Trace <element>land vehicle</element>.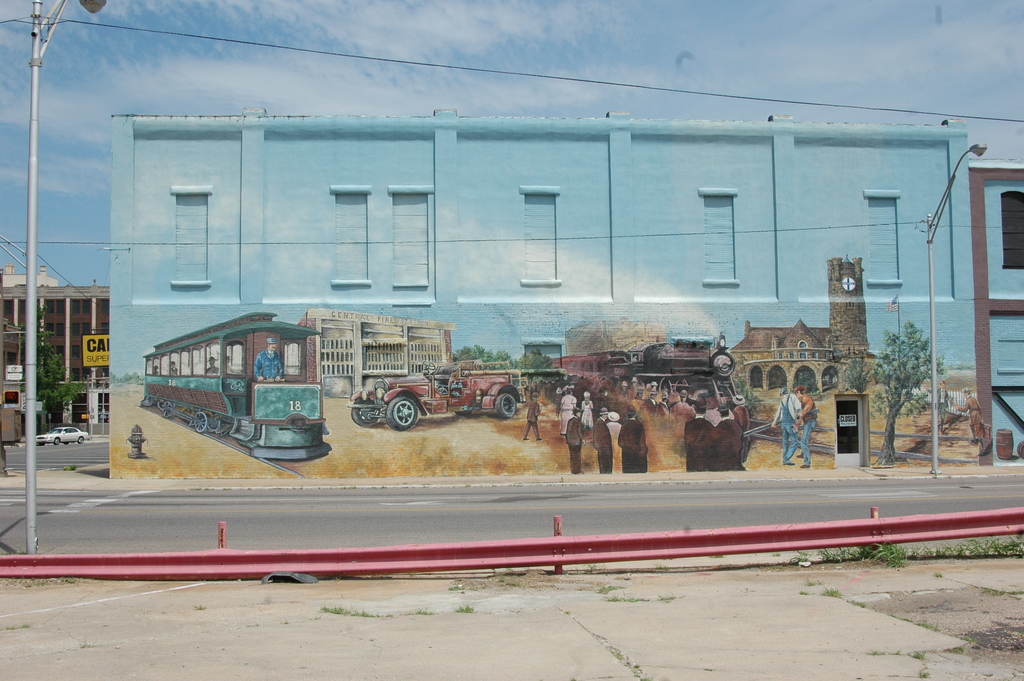
Traced to 548:343:751:431.
